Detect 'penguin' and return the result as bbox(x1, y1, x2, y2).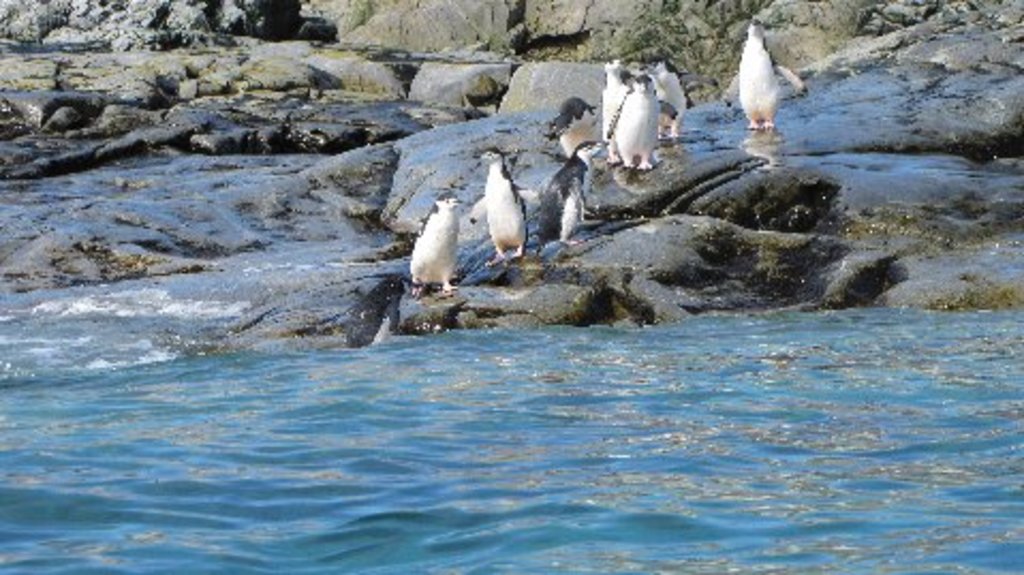
bbox(556, 98, 590, 158).
